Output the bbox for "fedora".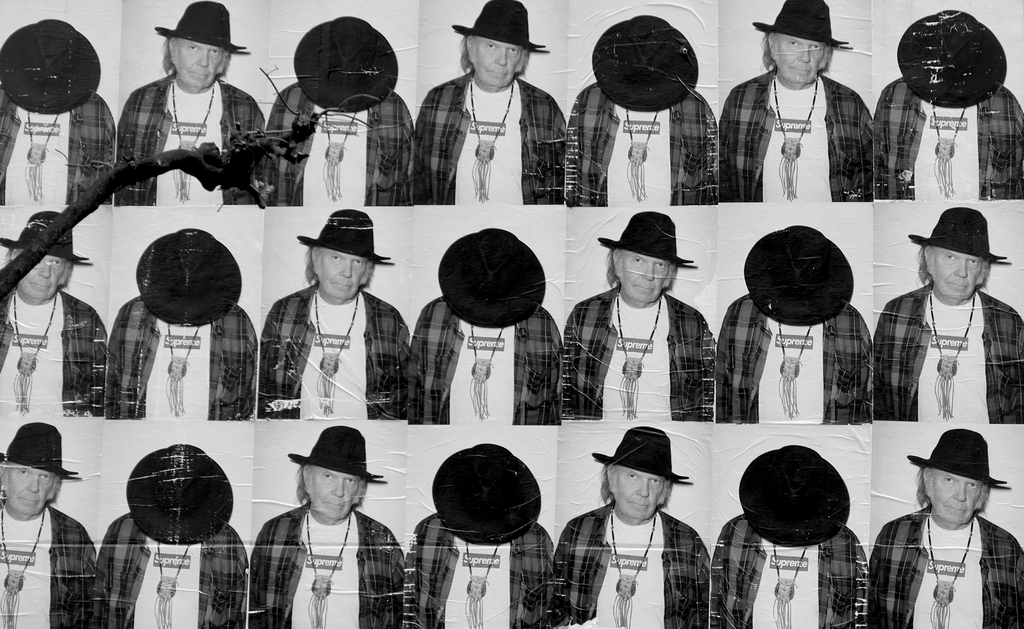
<box>439,225,545,330</box>.
